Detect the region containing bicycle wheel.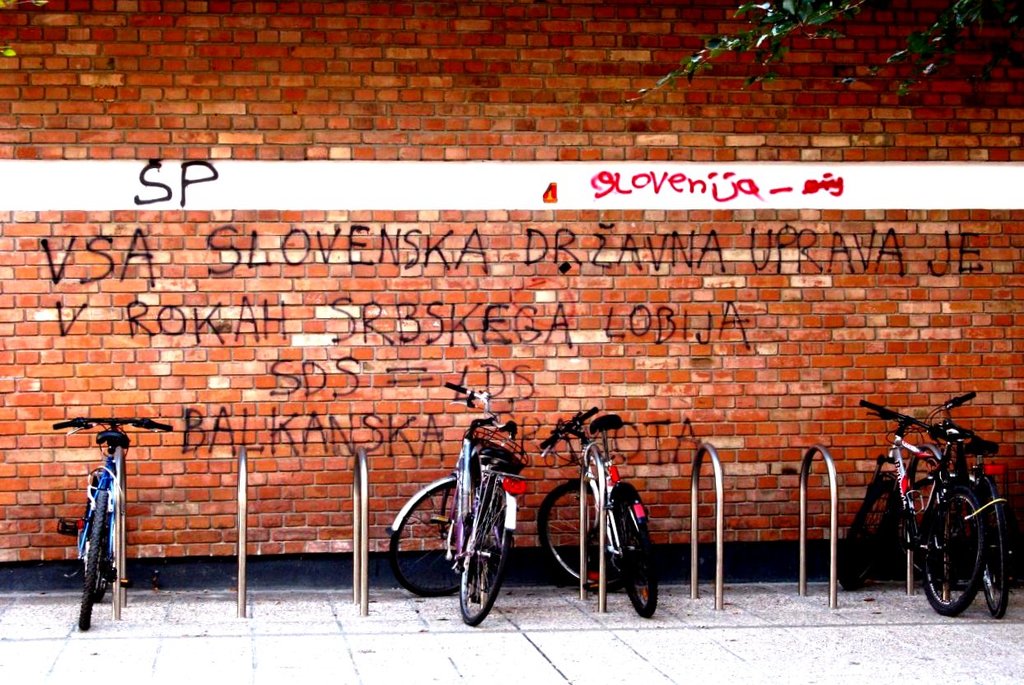
rect(609, 493, 658, 622).
